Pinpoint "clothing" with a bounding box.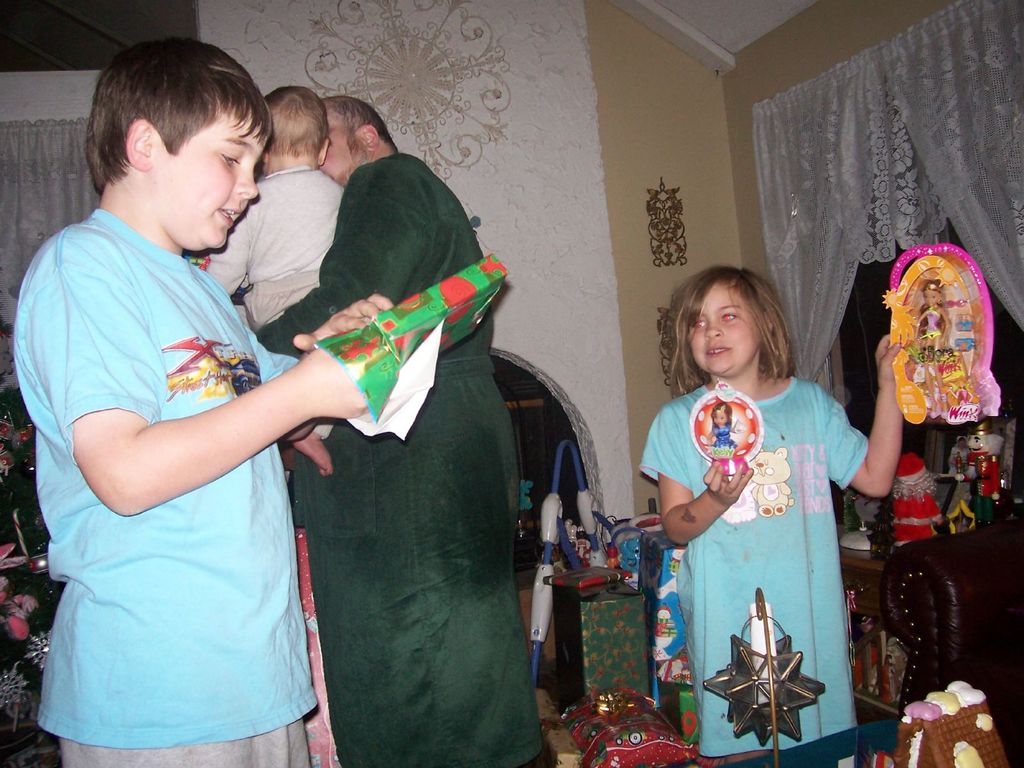
x1=637, y1=374, x2=870, y2=749.
